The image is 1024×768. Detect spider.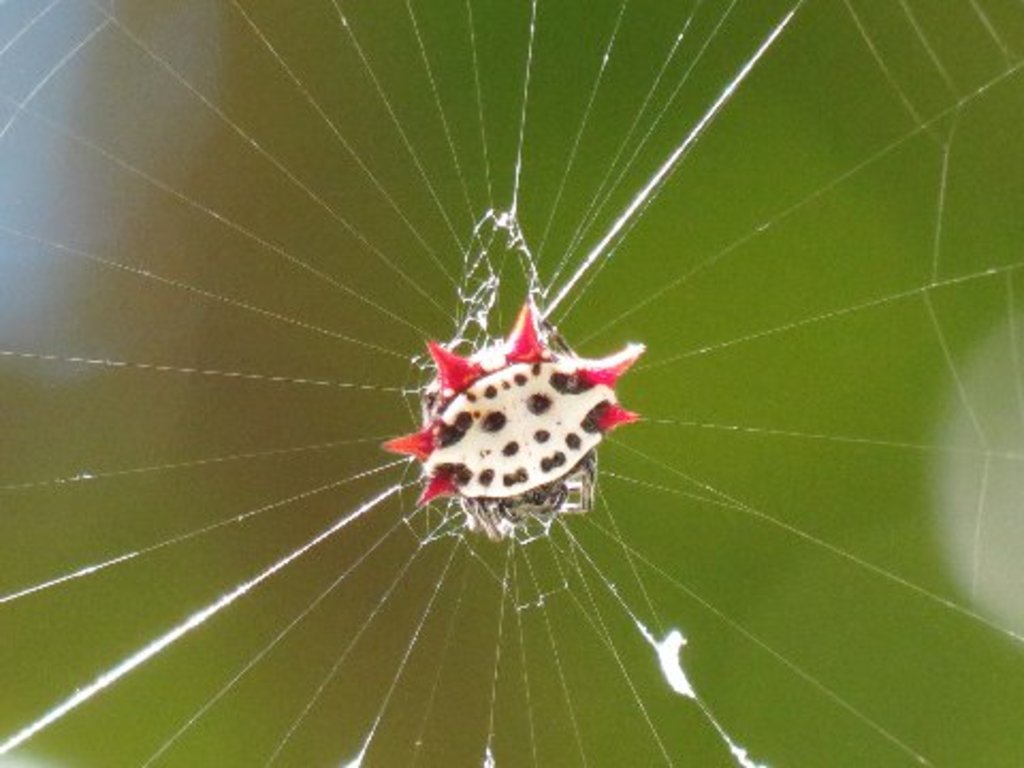
Detection: 378 290 644 538.
